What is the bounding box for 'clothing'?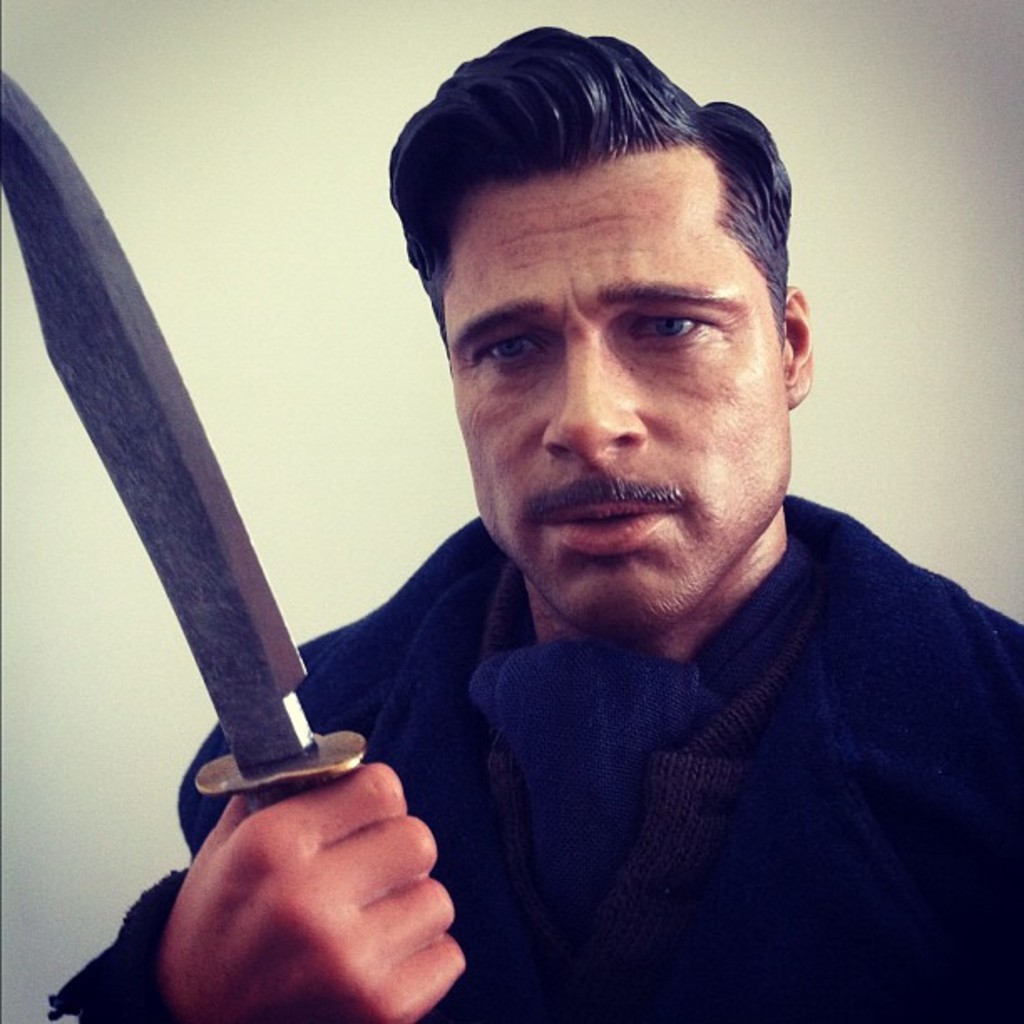
[30,485,1022,1022].
